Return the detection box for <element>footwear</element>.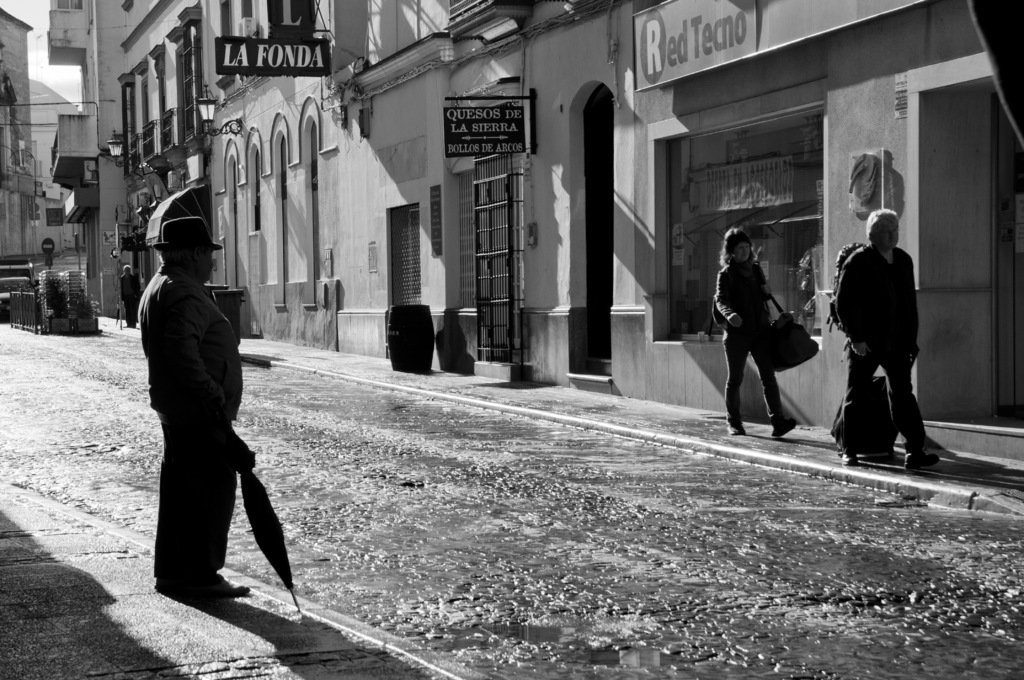
bbox=[218, 568, 249, 592].
